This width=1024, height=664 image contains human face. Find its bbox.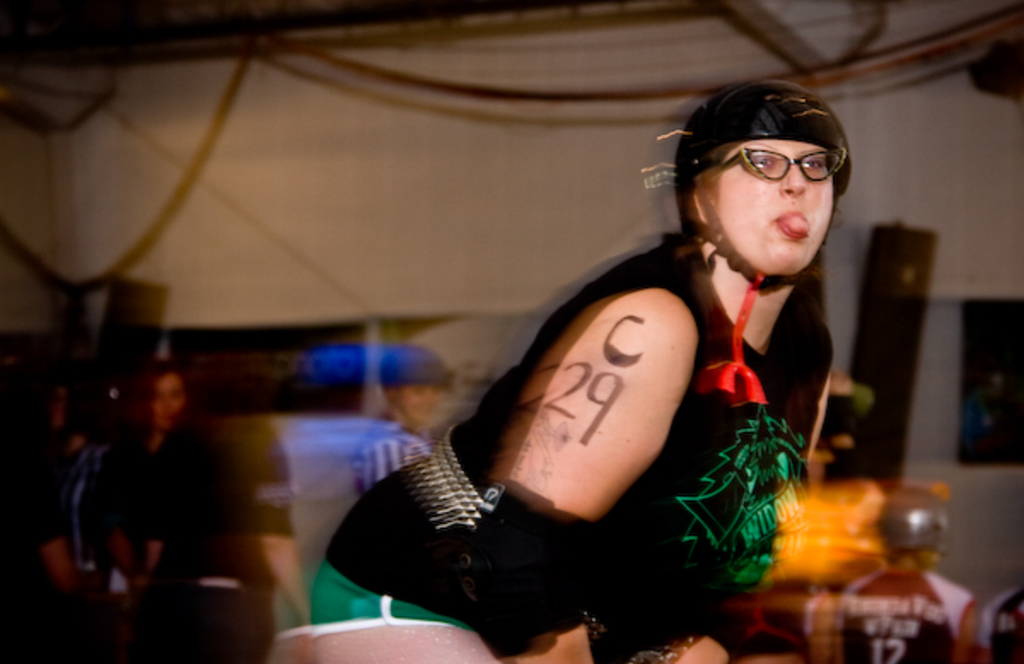
region(152, 374, 186, 423).
